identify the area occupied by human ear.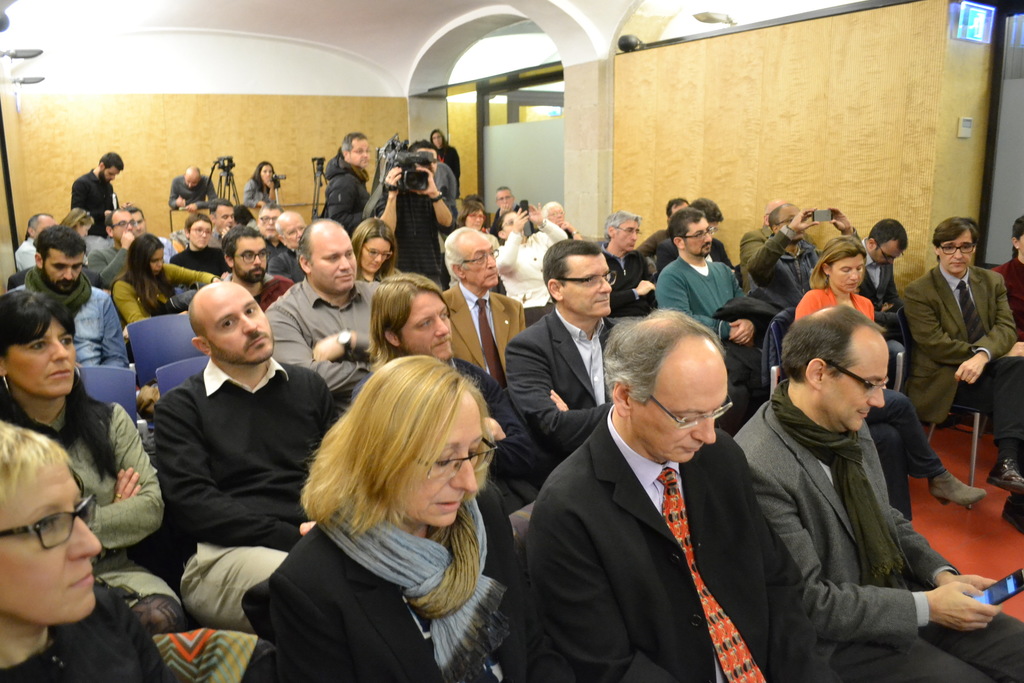
Area: {"x1": 821, "y1": 263, "x2": 829, "y2": 276}.
